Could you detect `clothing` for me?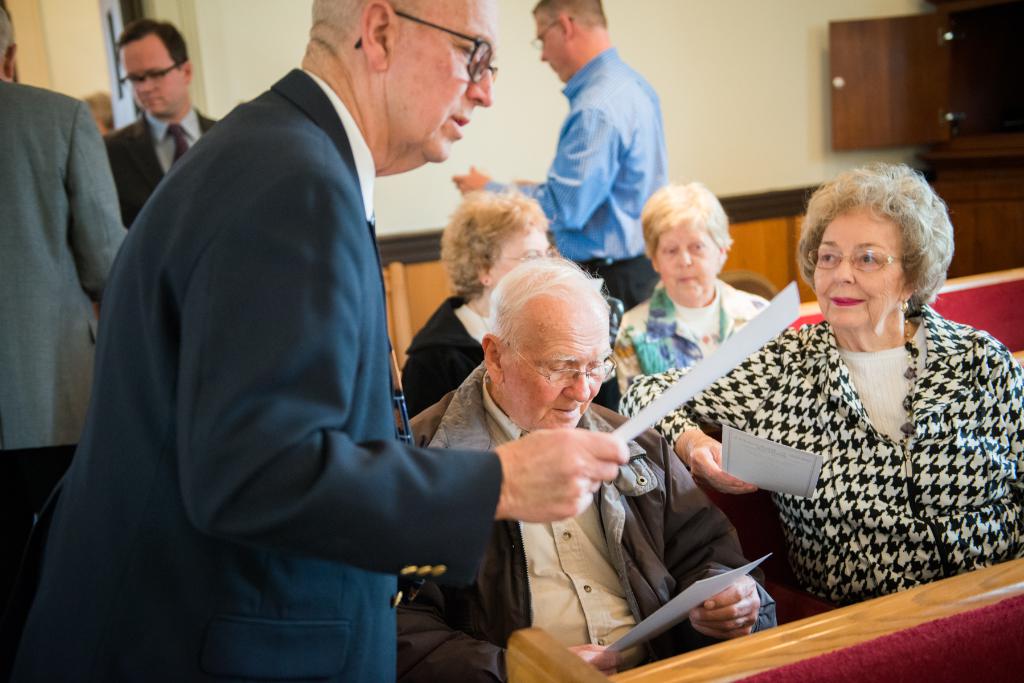
Detection result: bbox(660, 302, 1023, 612).
